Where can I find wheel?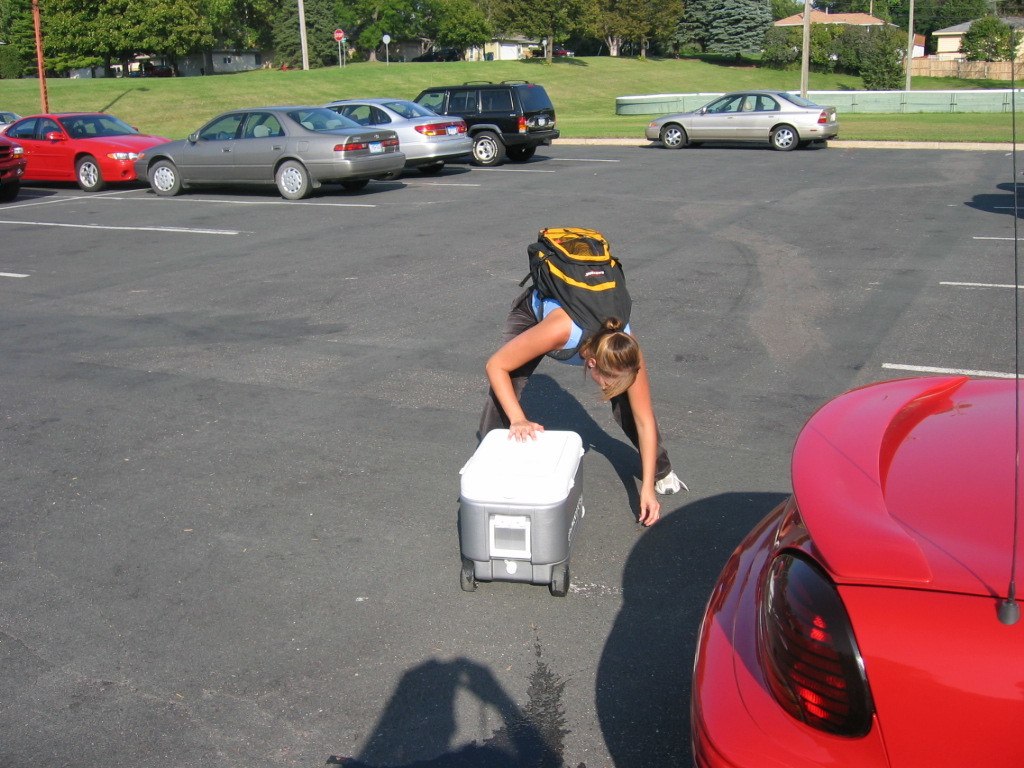
You can find it at <region>274, 162, 312, 200</region>.
